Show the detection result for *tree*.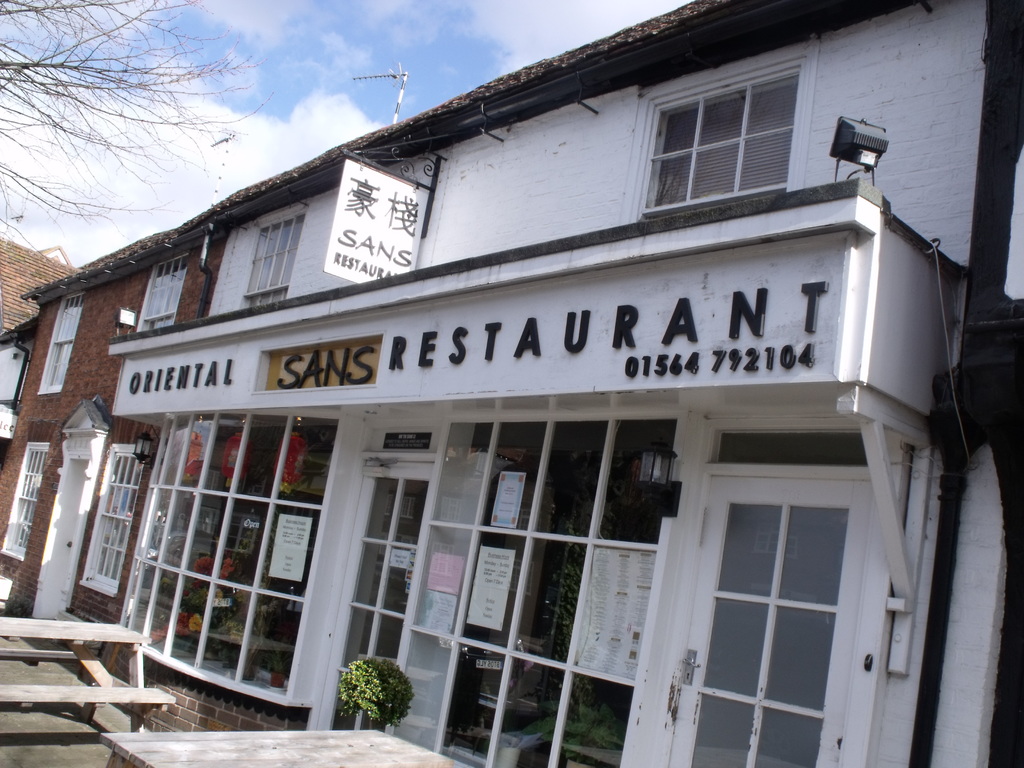
(x1=0, y1=0, x2=276, y2=262).
